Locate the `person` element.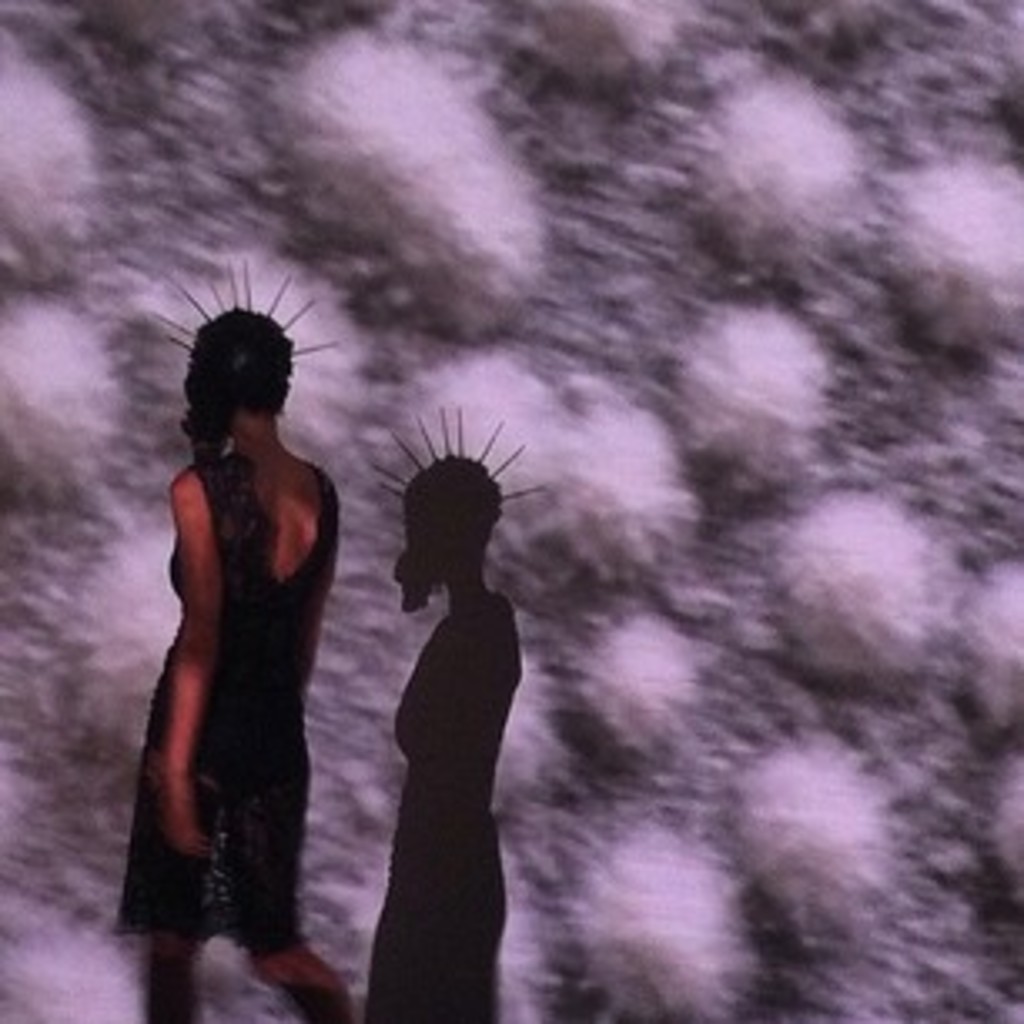
Element bbox: 127:284:378:1021.
